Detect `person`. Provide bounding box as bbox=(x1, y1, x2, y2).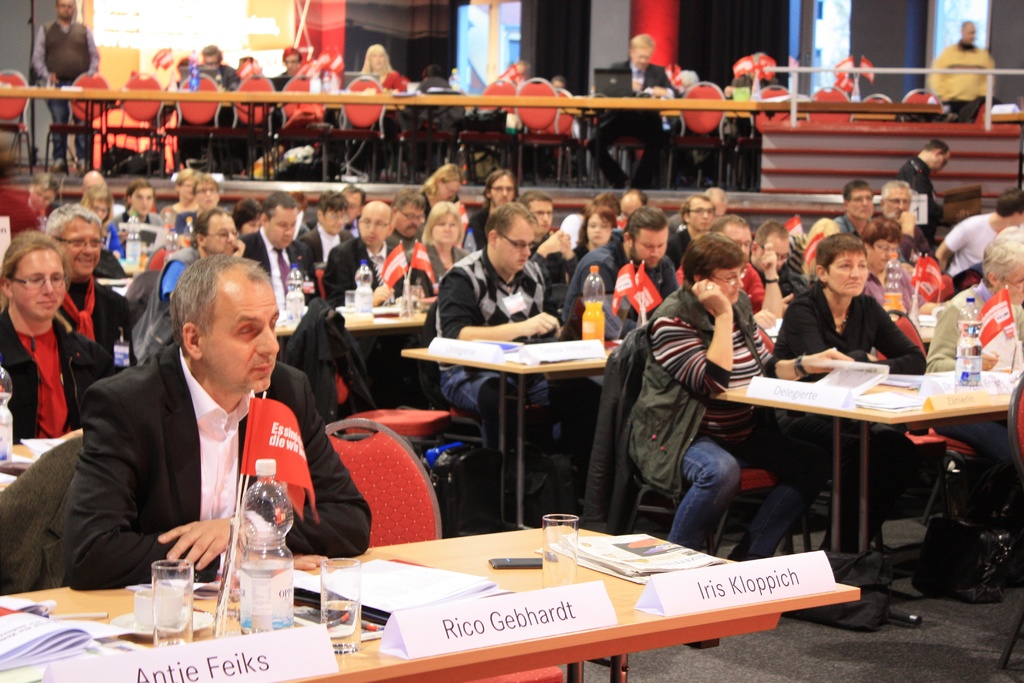
bbox=(340, 45, 413, 170).
